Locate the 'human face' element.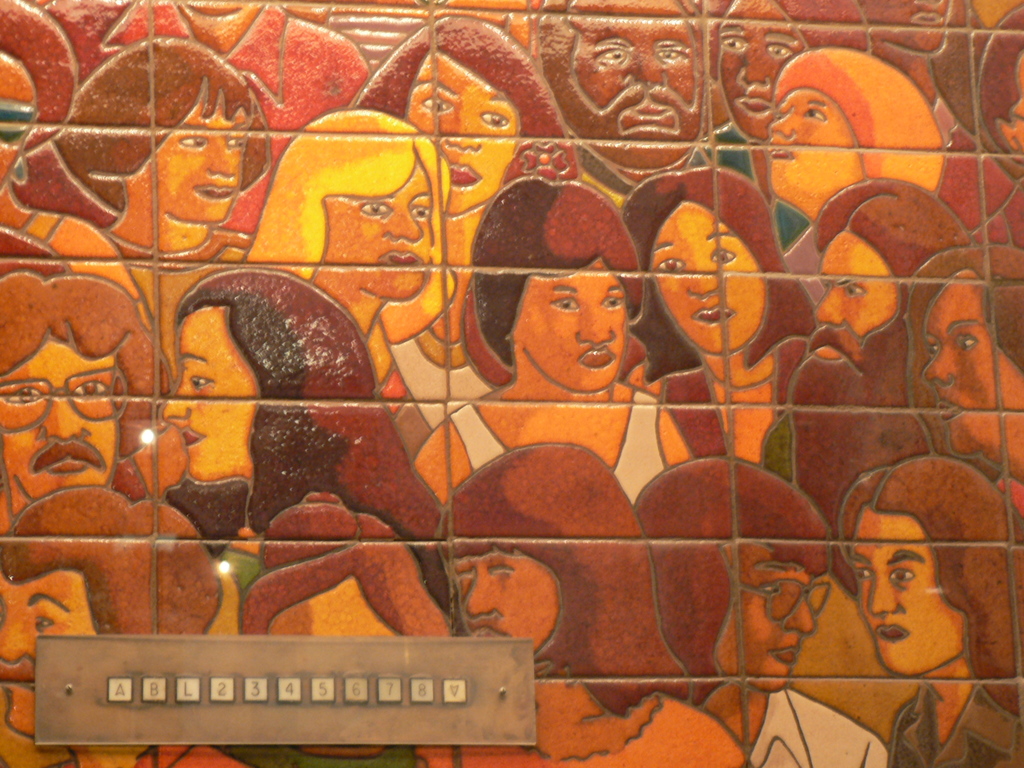
Element bbox: pyautogui.locateOnScreen(652, 210, 764, 353).
